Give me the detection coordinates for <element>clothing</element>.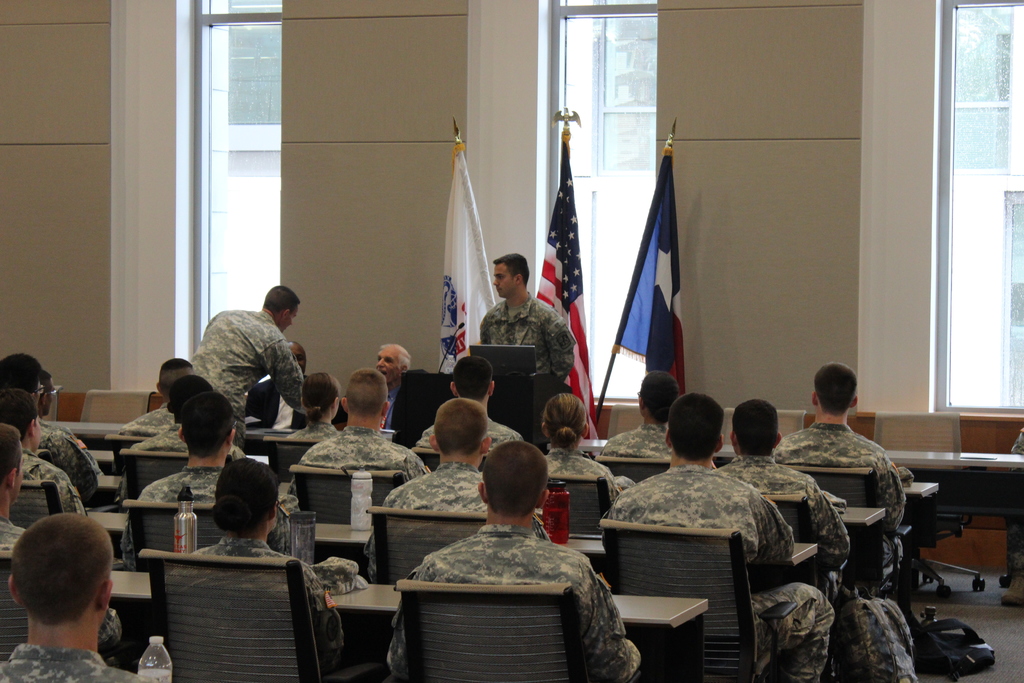
detection(15, 447, 83, 518).
